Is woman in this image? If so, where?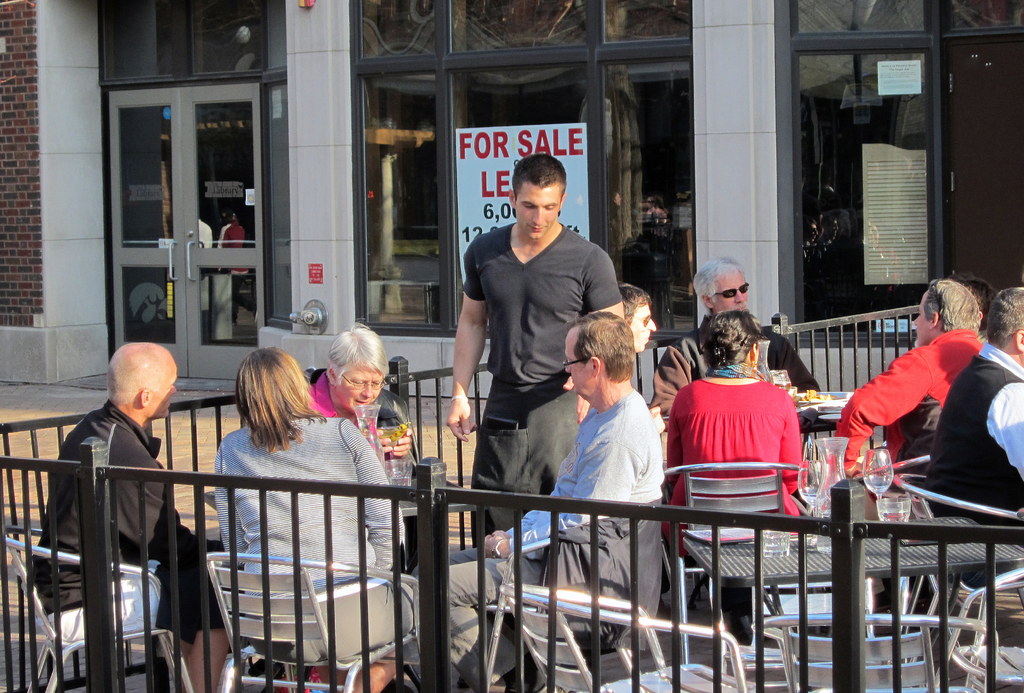
Yes, at l=653, t=312, r=811, b=655.
